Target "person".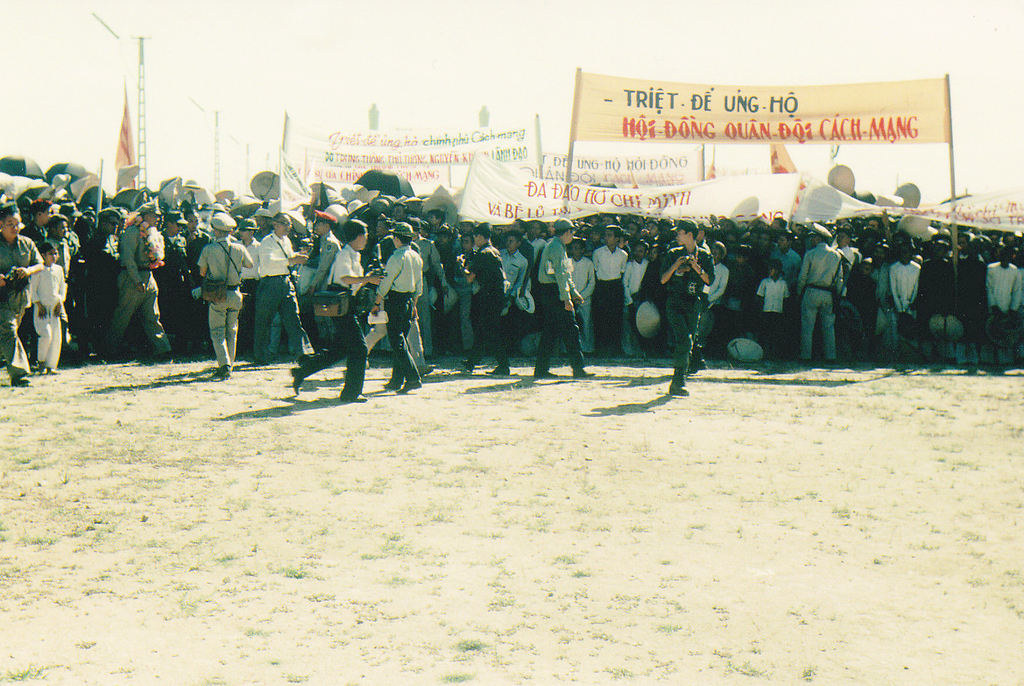
Target region: bbox(100, 203, 177, 360).
